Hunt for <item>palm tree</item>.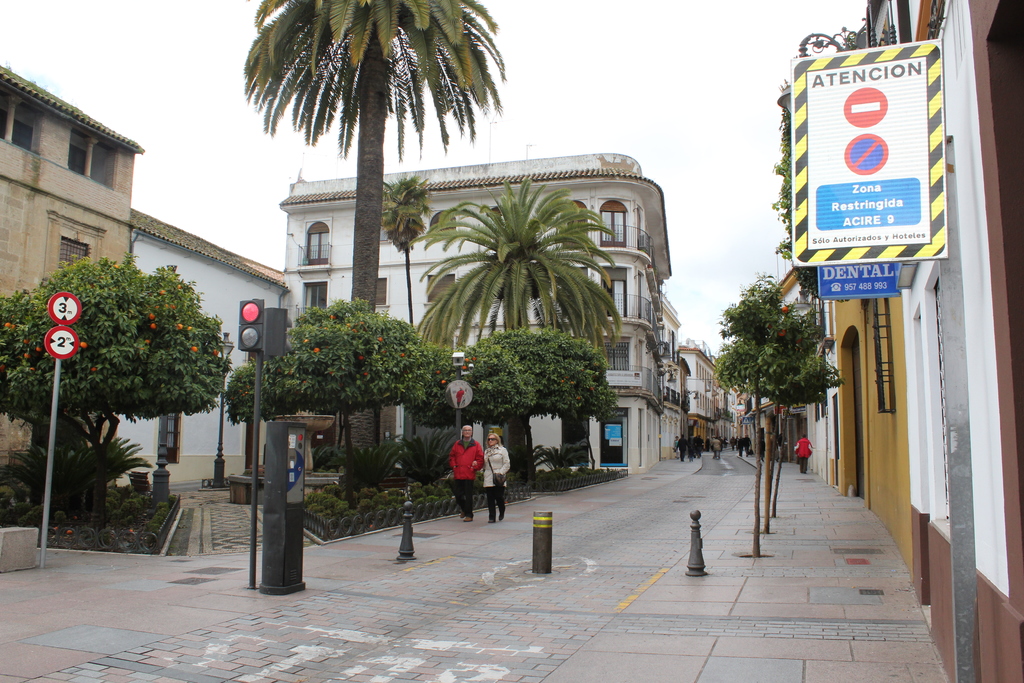
Hunted down at pyautogui.locateOnScreen(404, 194, 578, 402).
